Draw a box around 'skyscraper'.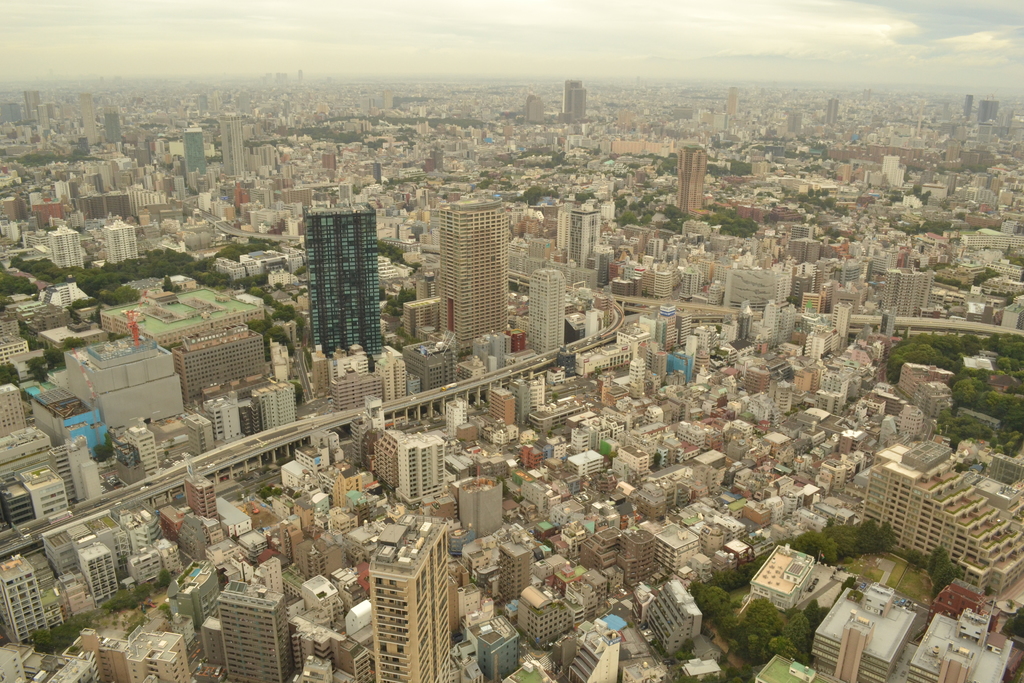
bbox=(76, 534, 123, 604).
